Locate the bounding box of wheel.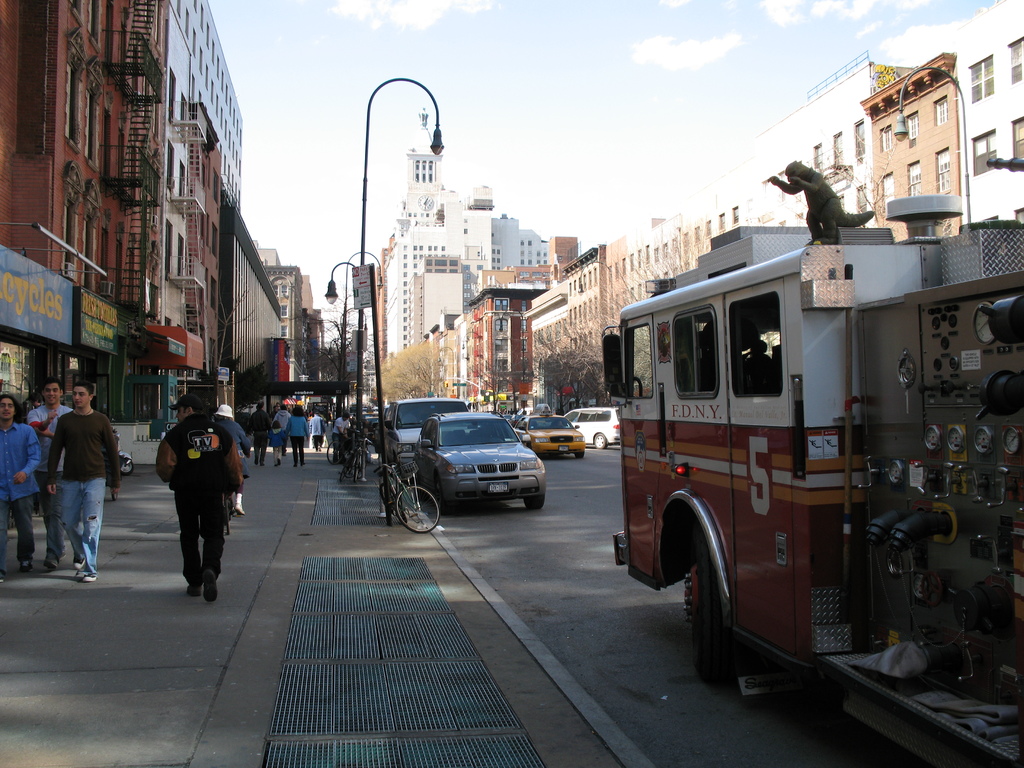
Bounding box: <region>527, 496, 546, 511</region>.
